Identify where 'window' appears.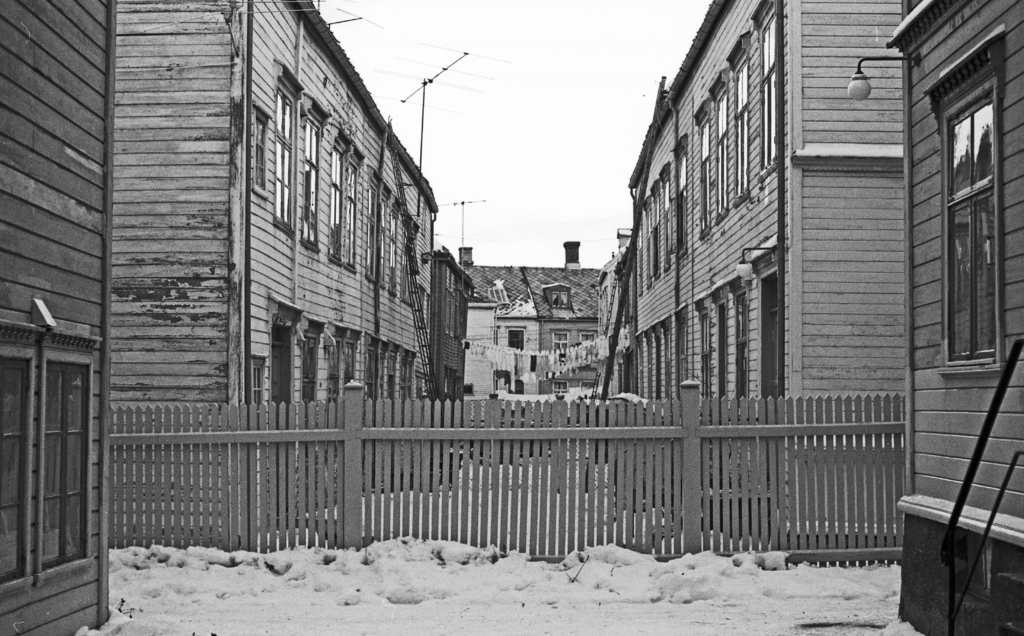
Appears at left=347, top=163, right=360, bottom=280.
